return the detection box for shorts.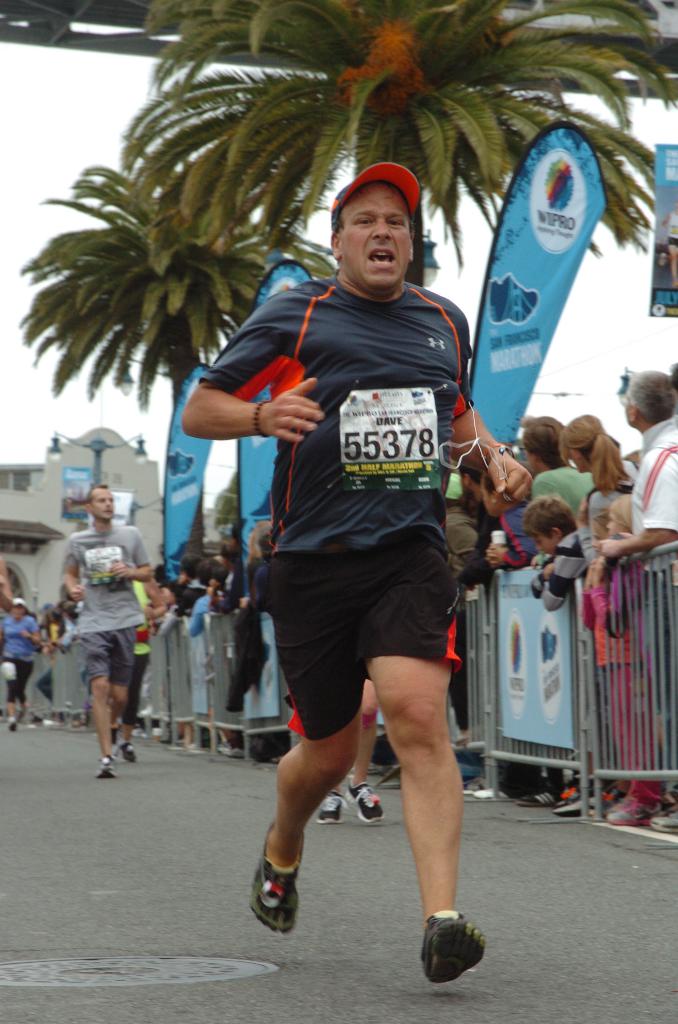
(85, 623, 139, 686).
